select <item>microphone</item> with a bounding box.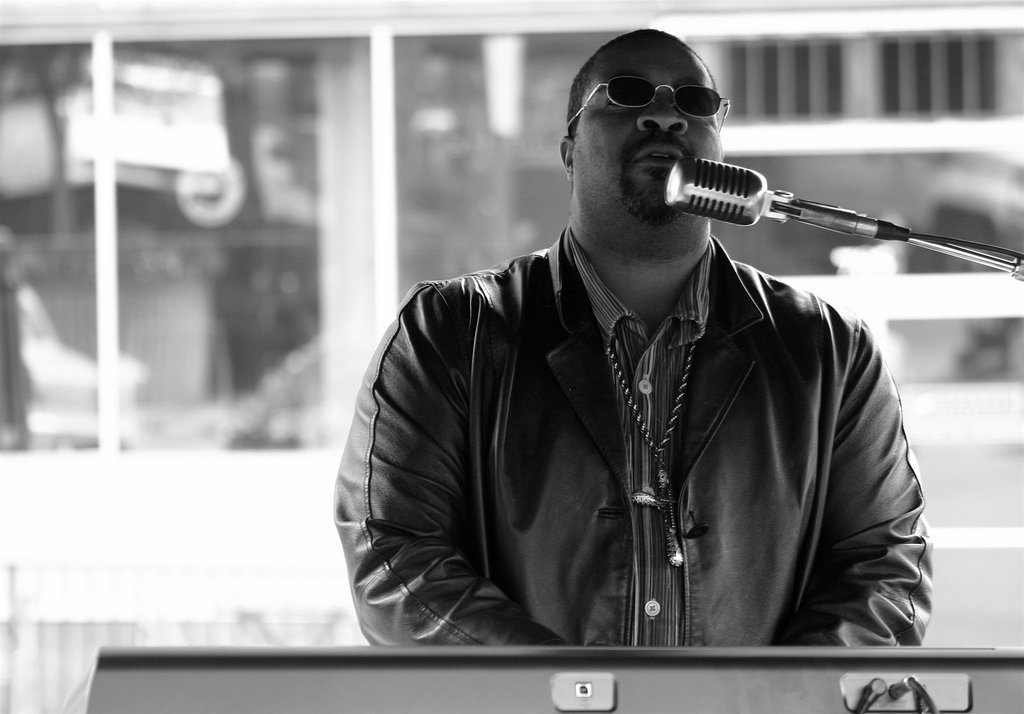
rect(649, 147, 915, 275).
